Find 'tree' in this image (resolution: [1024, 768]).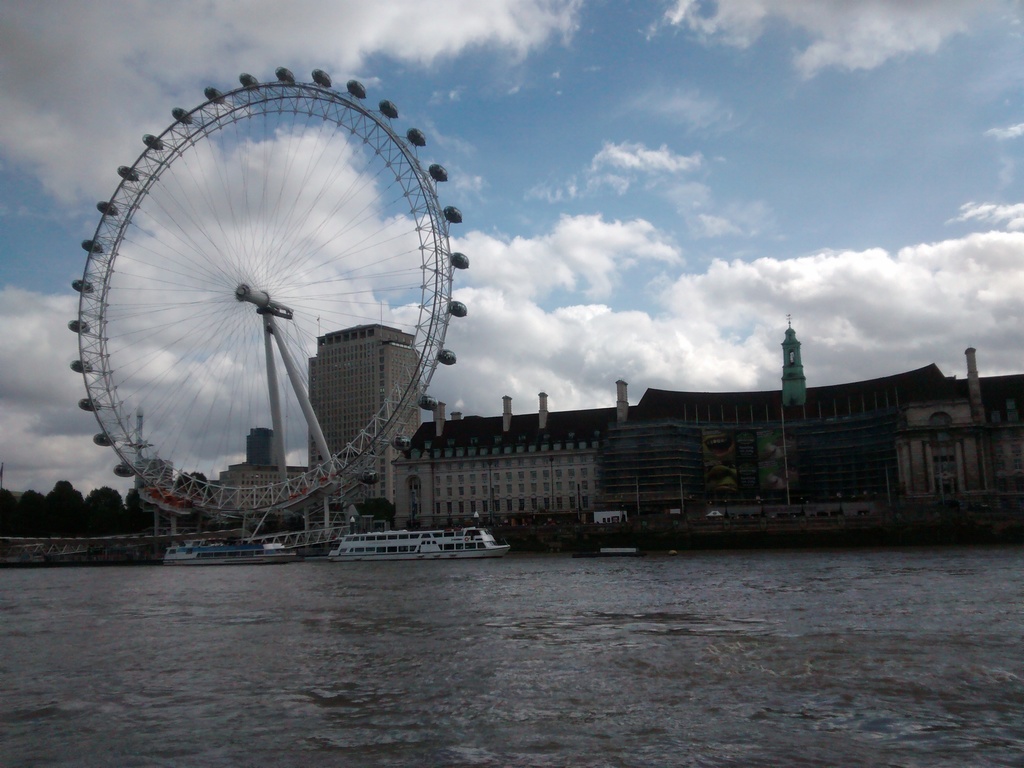
x1=128 y1=485 x2=149 y2=542.
